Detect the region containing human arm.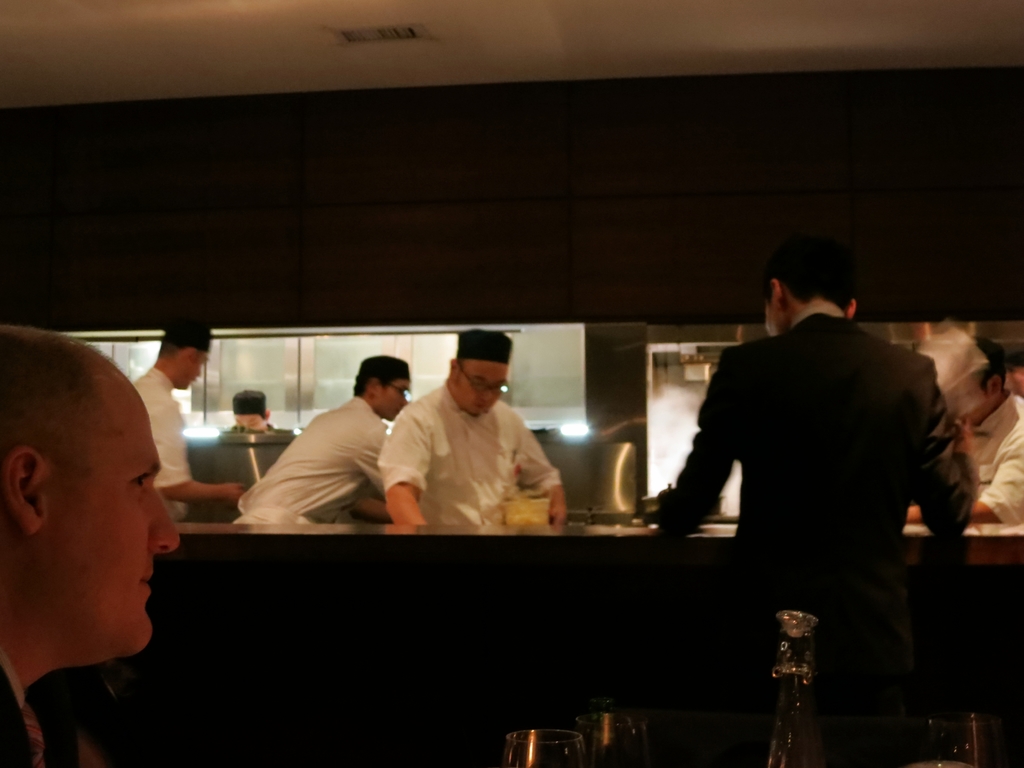
<region>909, 428, 1023, 524</region>.
